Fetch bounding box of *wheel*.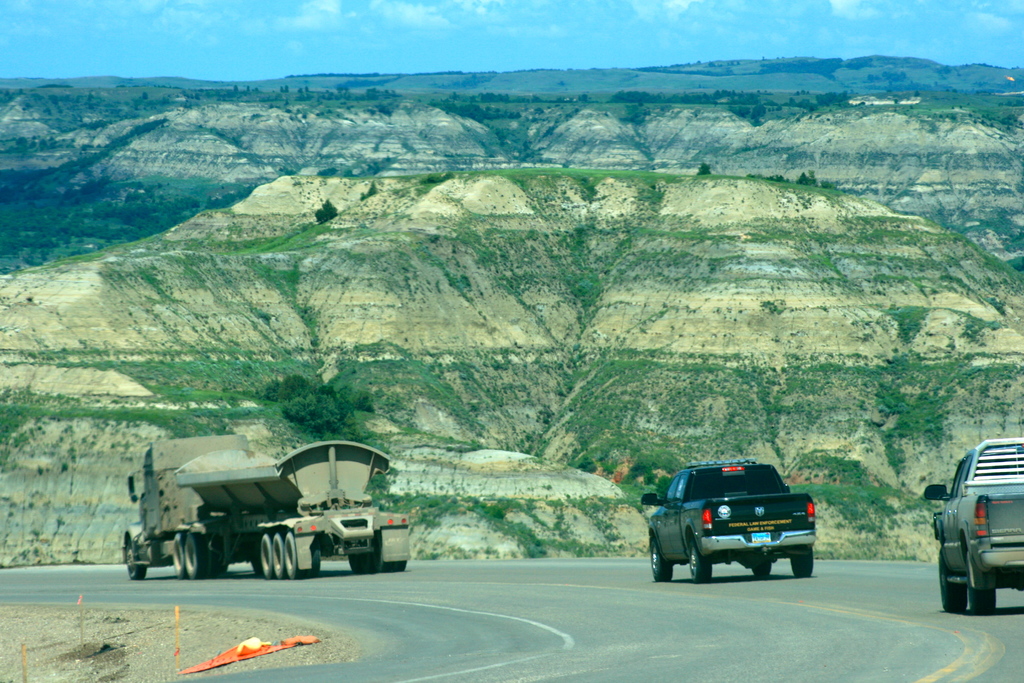
Bbox: select_region(209, 545, 220, 577).
